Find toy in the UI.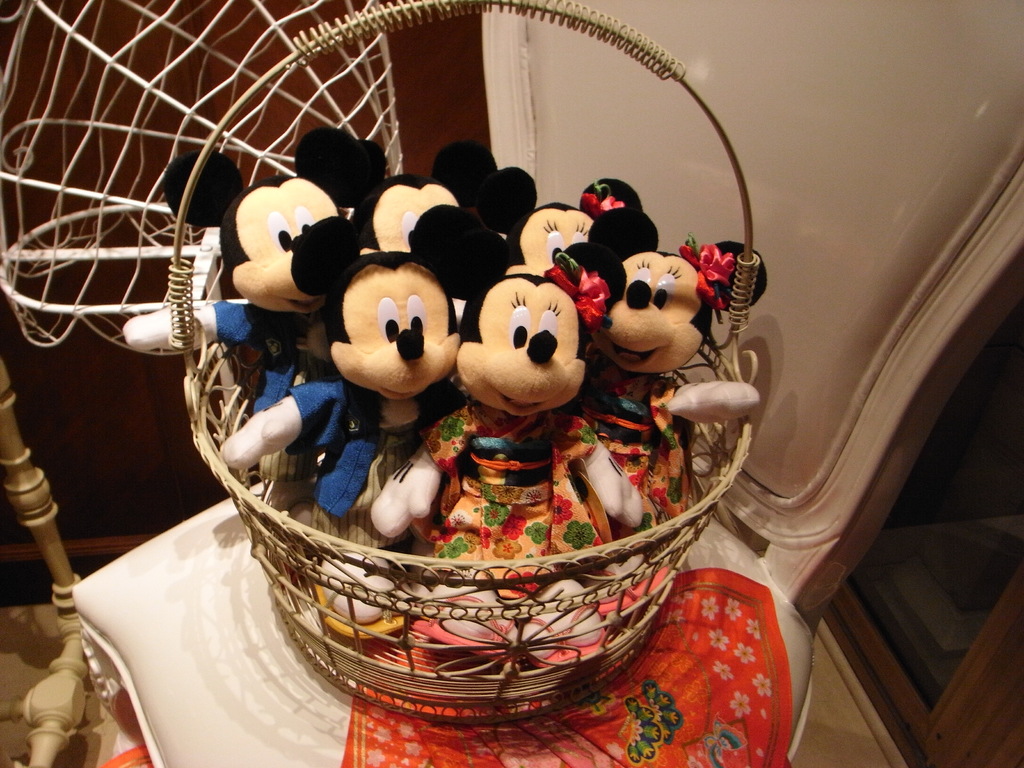
UI element at 345 131 520 266.
